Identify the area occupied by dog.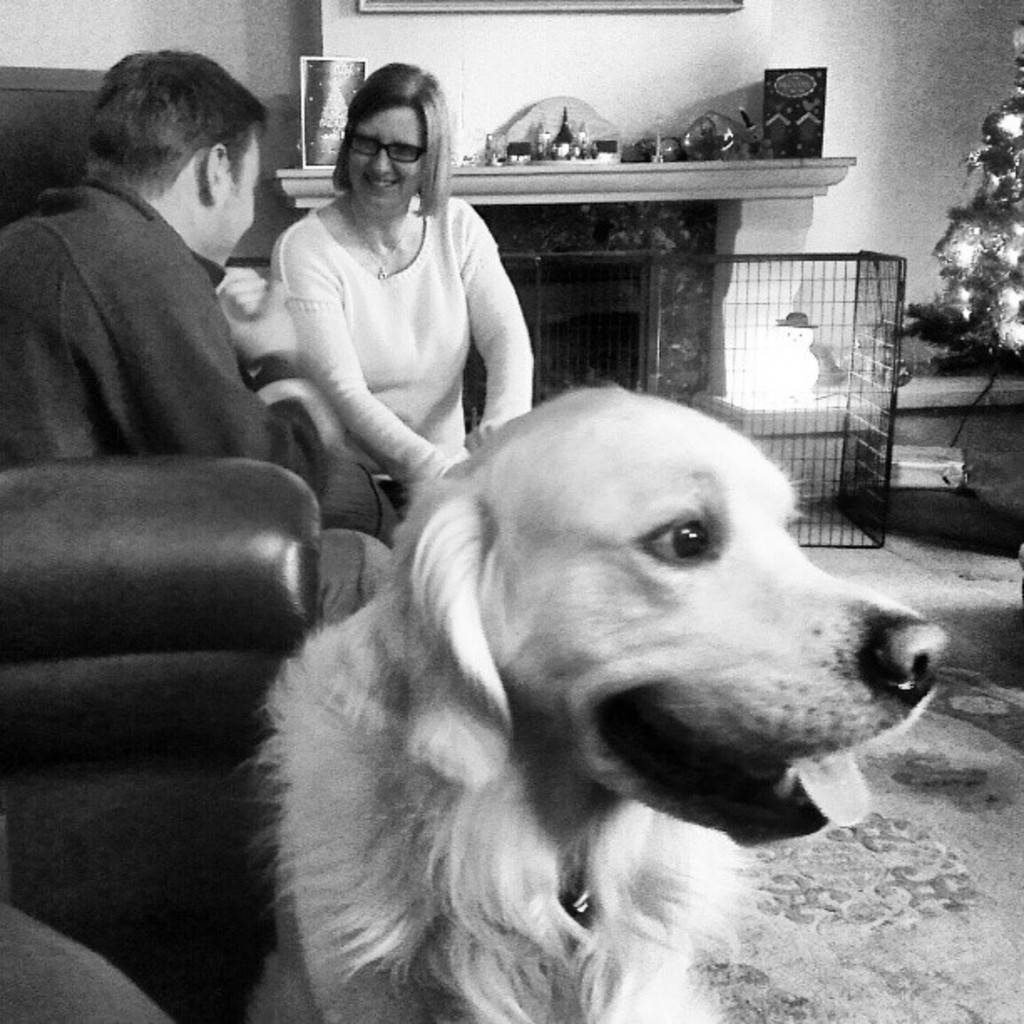
Area: 238/380/950/1022.
